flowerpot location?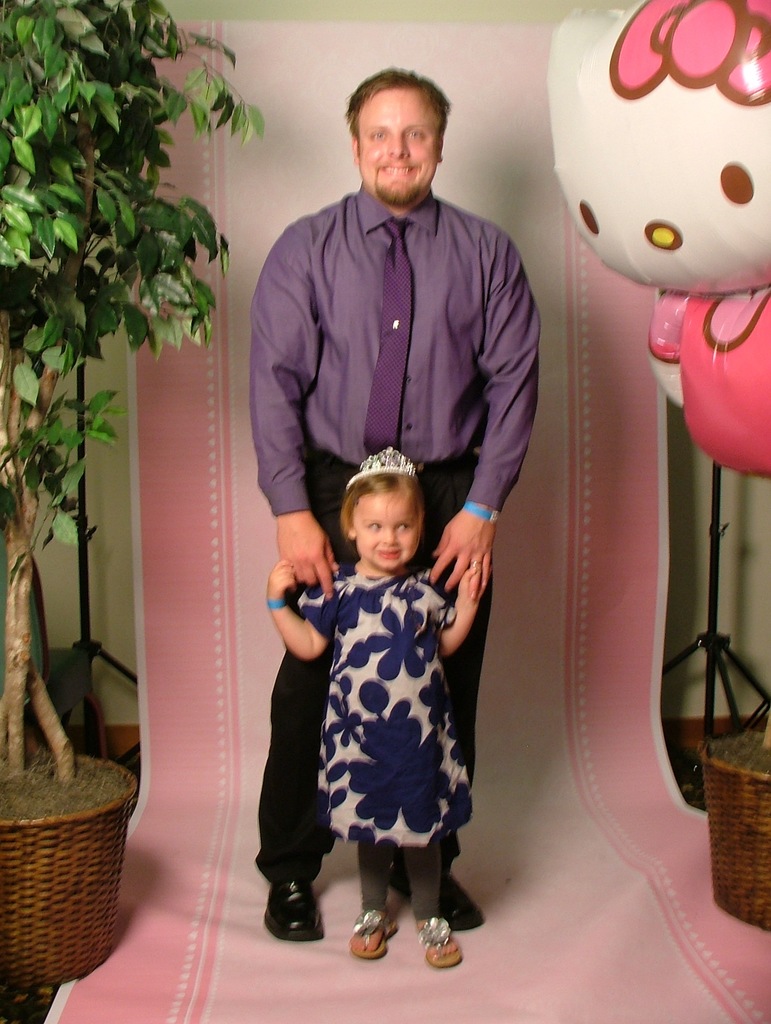
select_region(701, 732, 770, 927)
